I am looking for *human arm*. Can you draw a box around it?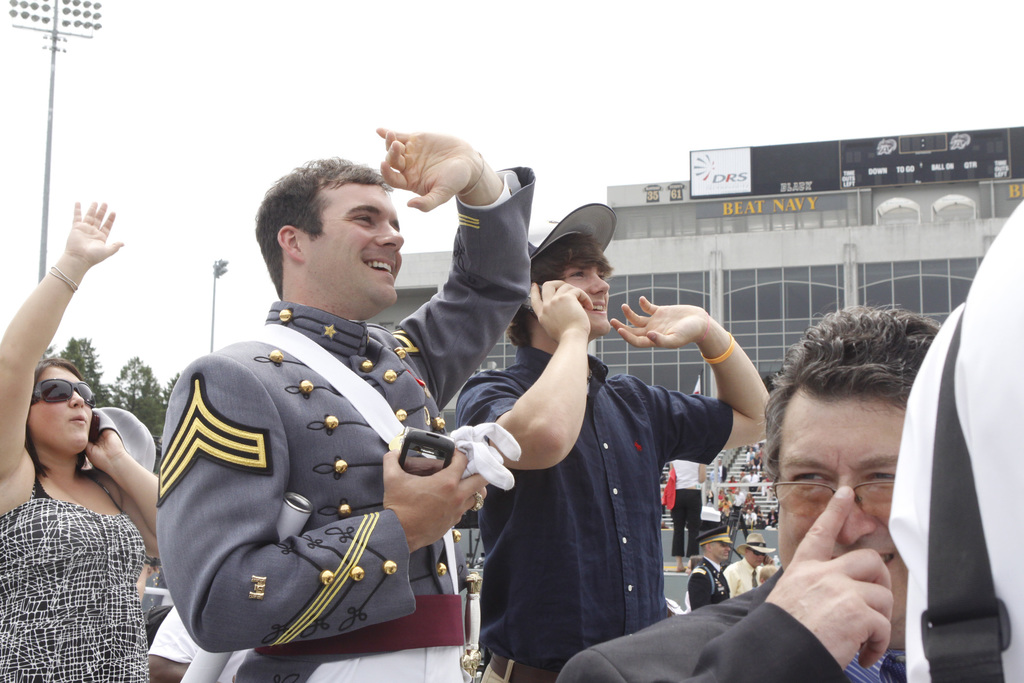
Sure, the bounding box is region(81, 407, 165, 562).
